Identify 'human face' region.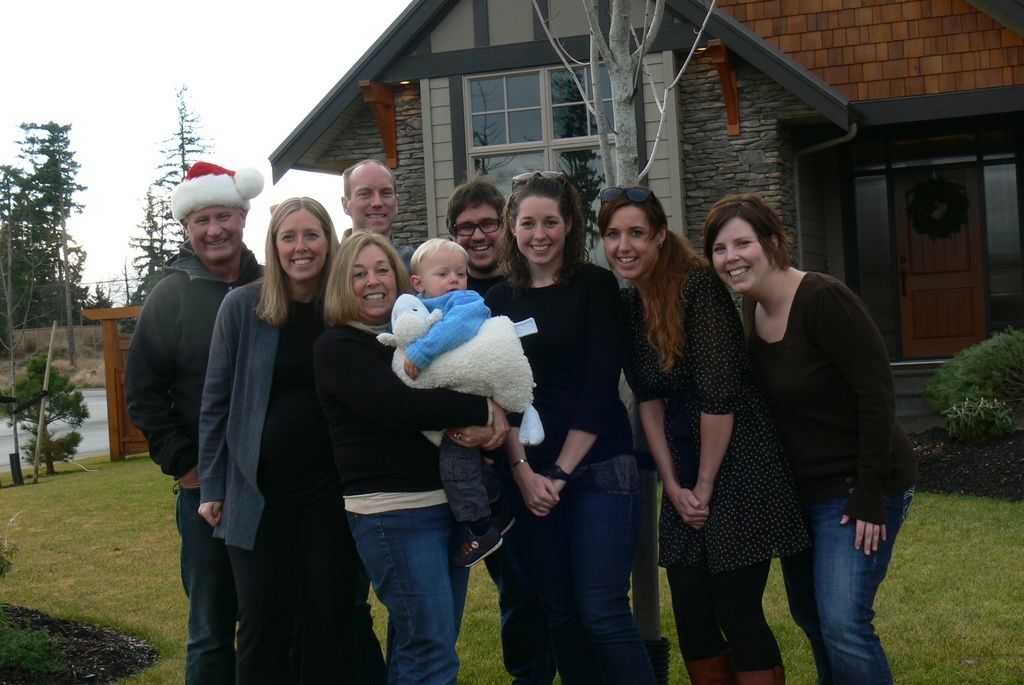
Region: {"x1": 349, "y1": 241, "x2": 399, "y2": 316}.
